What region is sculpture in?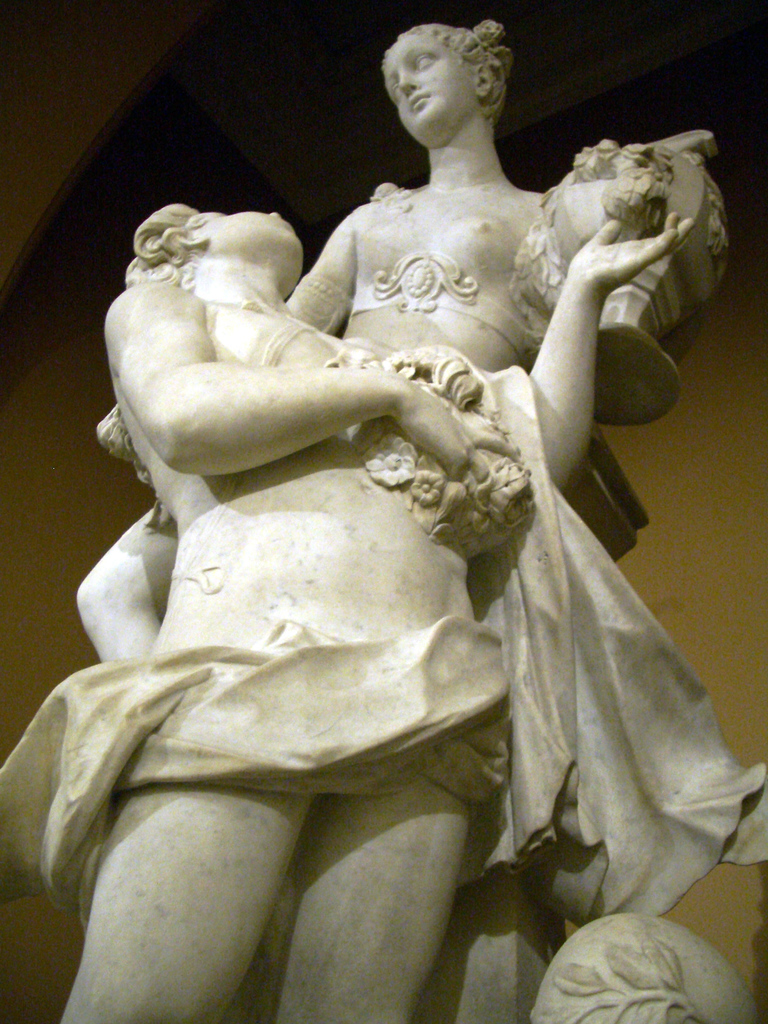
box(95, 15, 767, 1023).
